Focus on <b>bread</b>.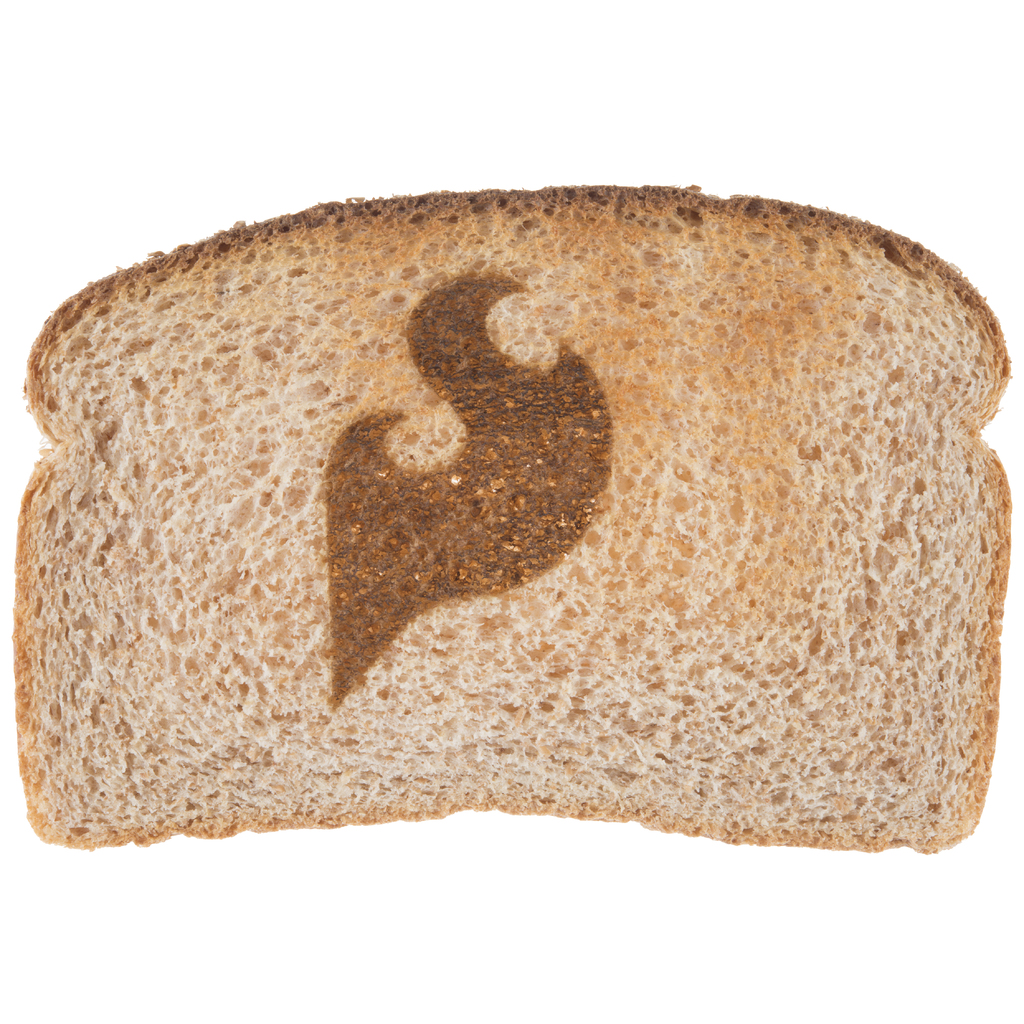
Focused at <bbox>17, 164, 984, 831</bbox>.
